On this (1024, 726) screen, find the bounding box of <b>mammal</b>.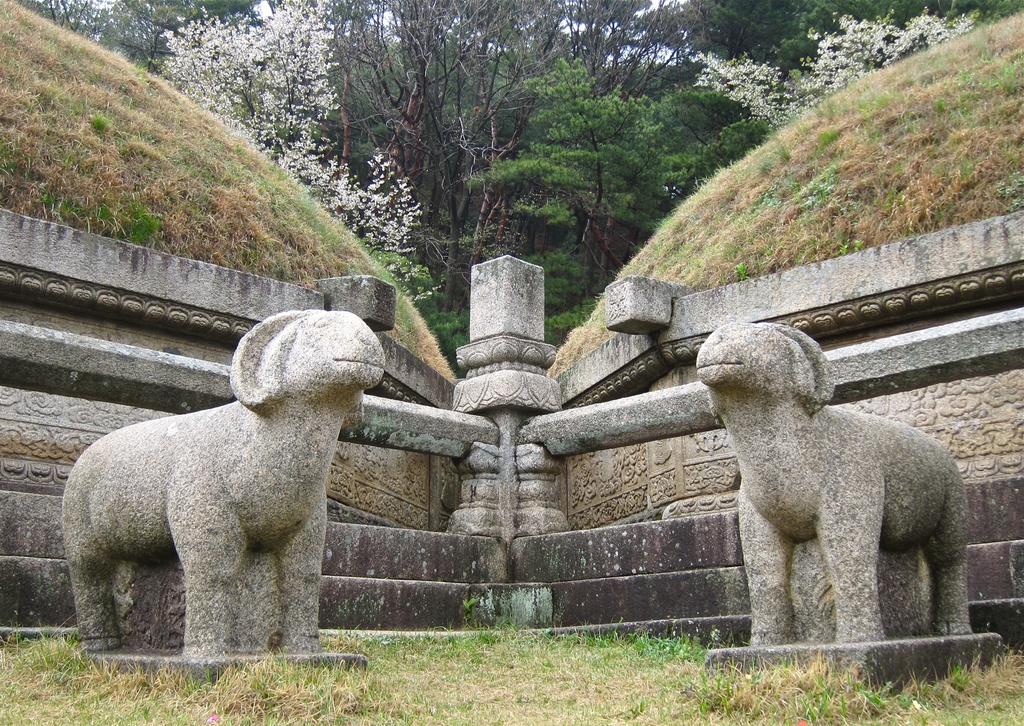
Bounding box: l=34, t=322, r=387, b=682.
